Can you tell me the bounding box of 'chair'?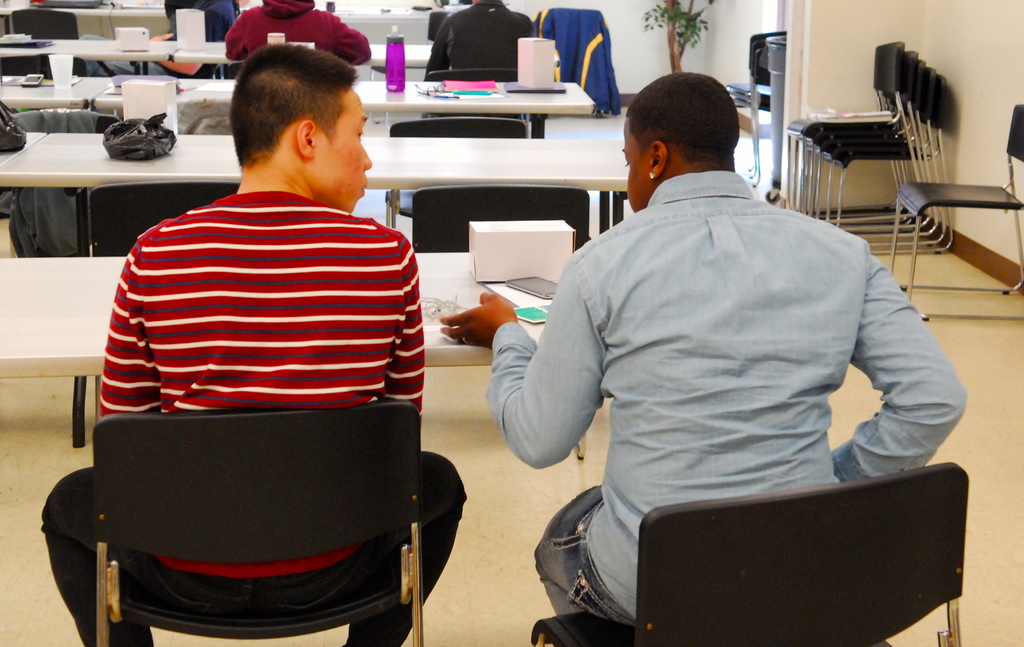
584:464:982:644.
